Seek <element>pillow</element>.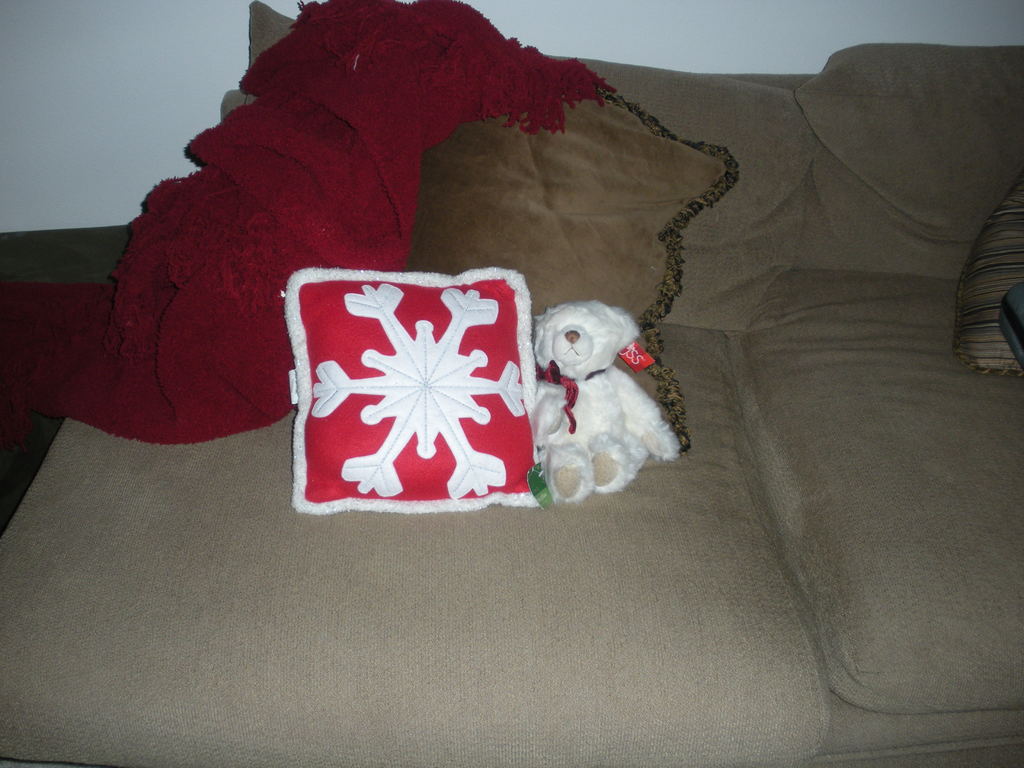
287,272,536,506.
